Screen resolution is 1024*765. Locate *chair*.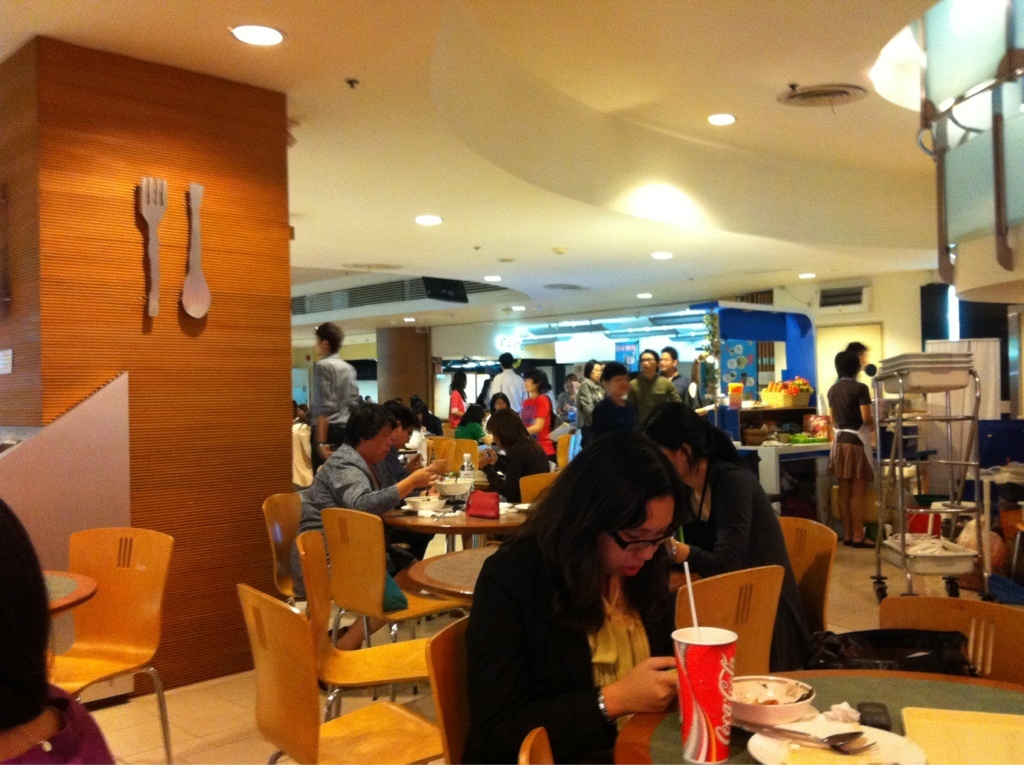
x1=455 y1=436 x2=479 y2=472.
